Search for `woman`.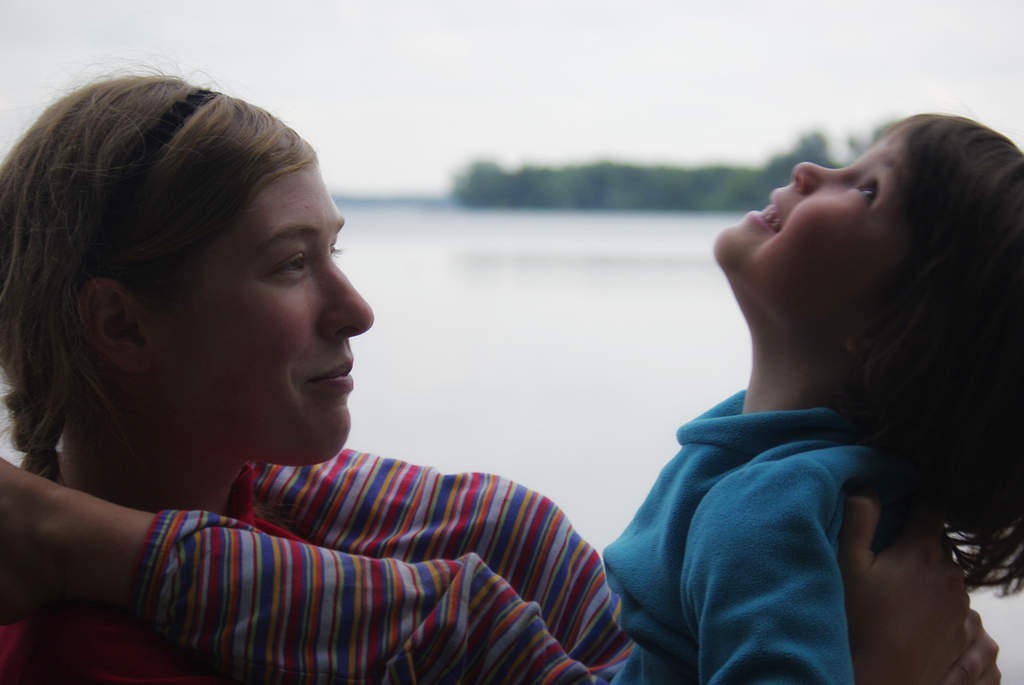
Found at (left=0, top=63, right=1010, bottom=684).
